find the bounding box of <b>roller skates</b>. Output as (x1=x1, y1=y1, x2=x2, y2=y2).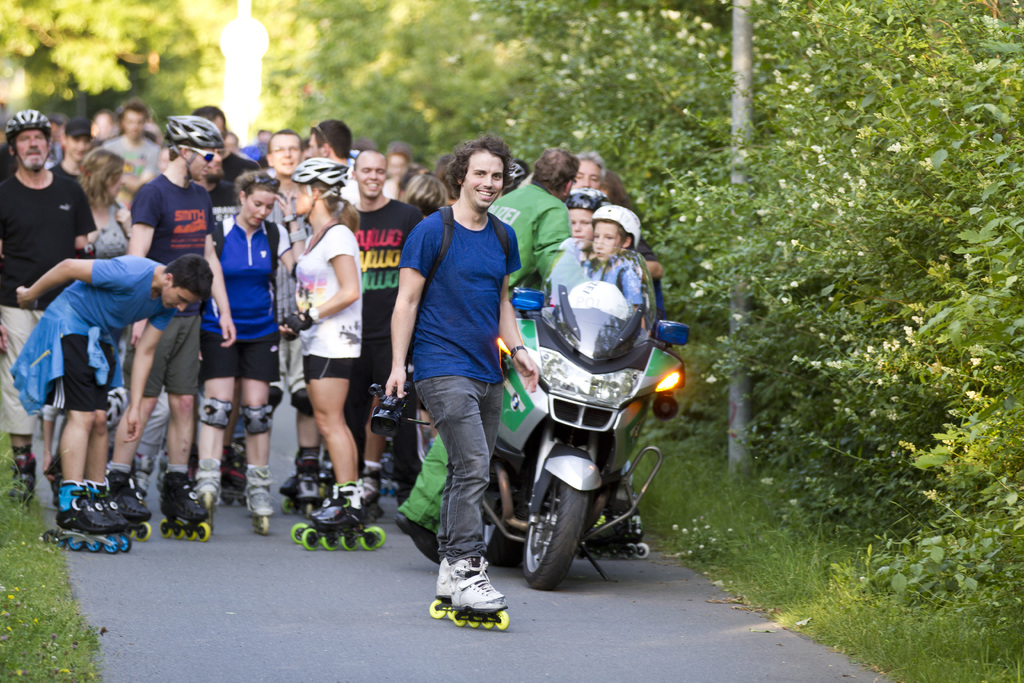
(x1=383, y1=474, x2=402, y2=503).
